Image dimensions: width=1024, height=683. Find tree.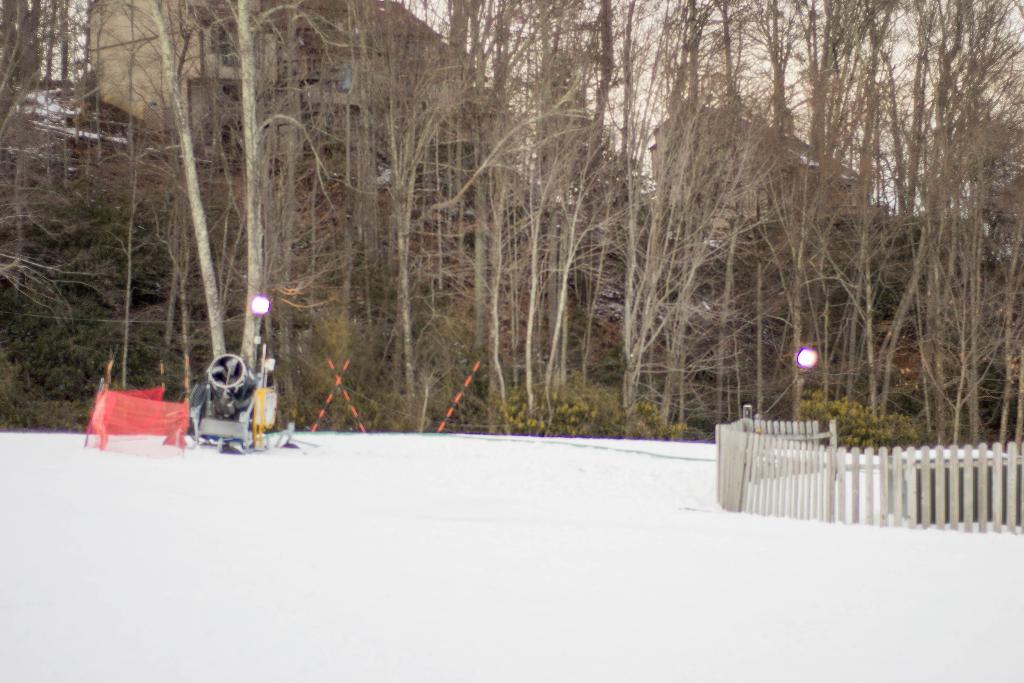
439 0 636 409.
